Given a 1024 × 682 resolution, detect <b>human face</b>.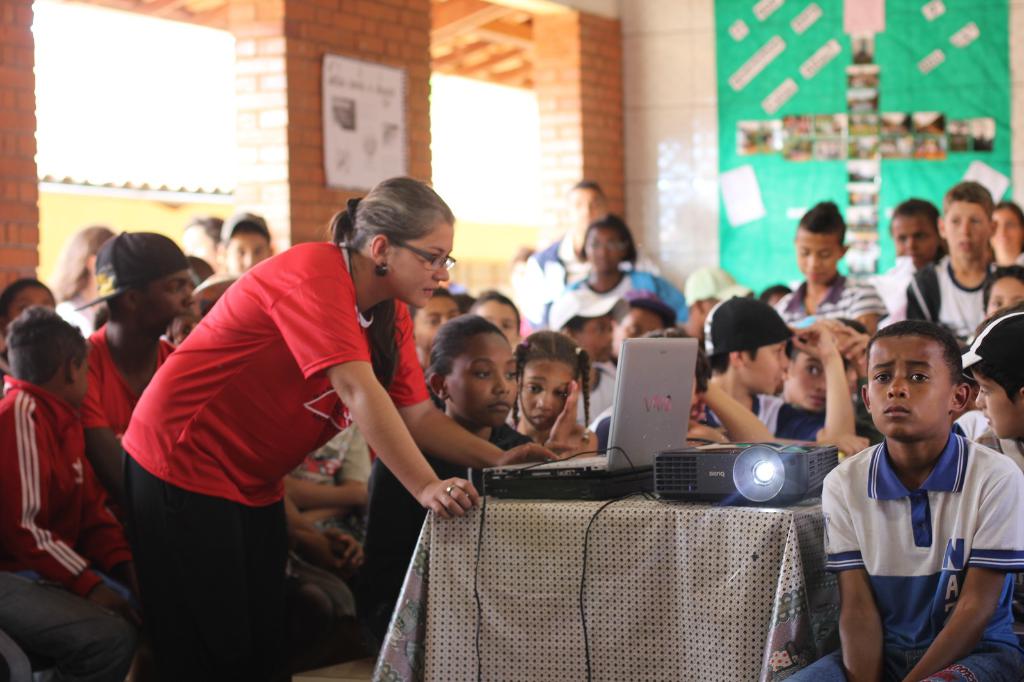
<box>585,227,630,271</box>.
